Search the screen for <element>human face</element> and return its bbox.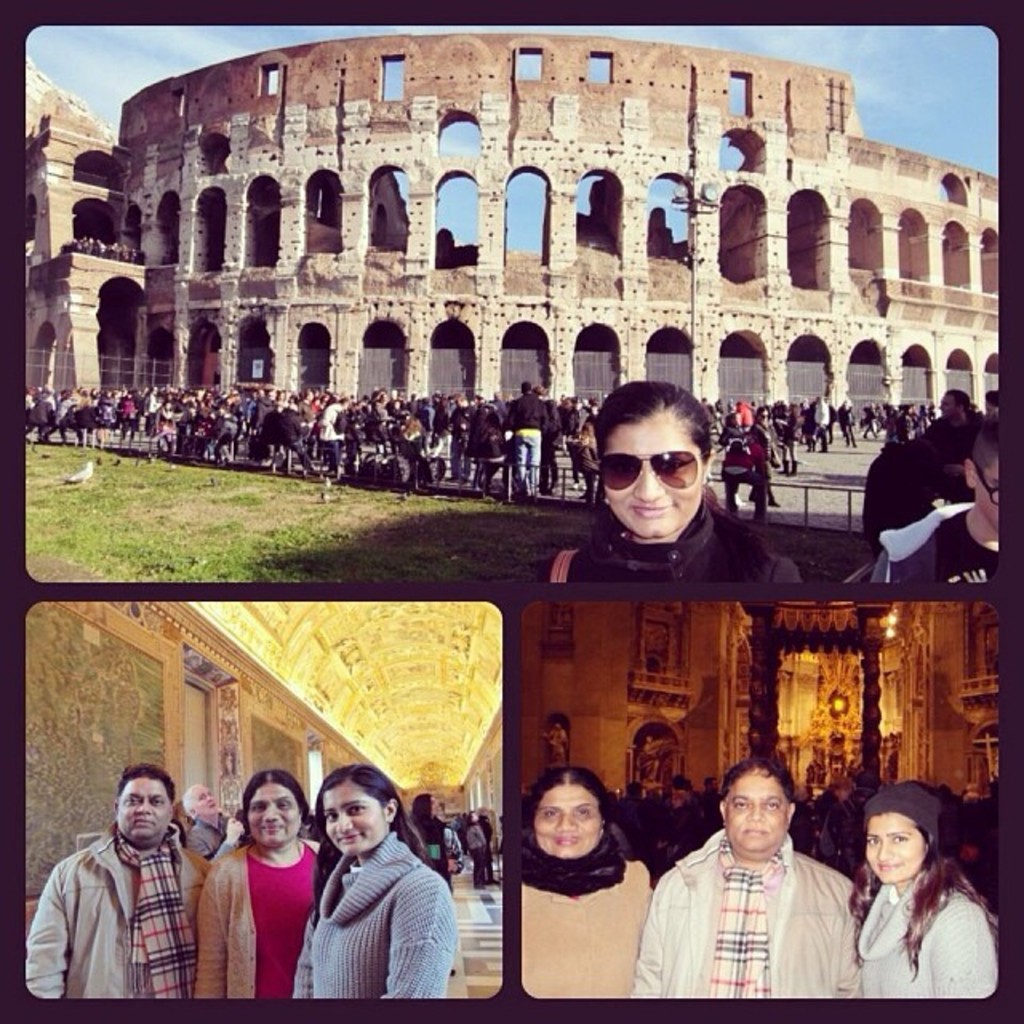
Found: 115 768 165 834.
